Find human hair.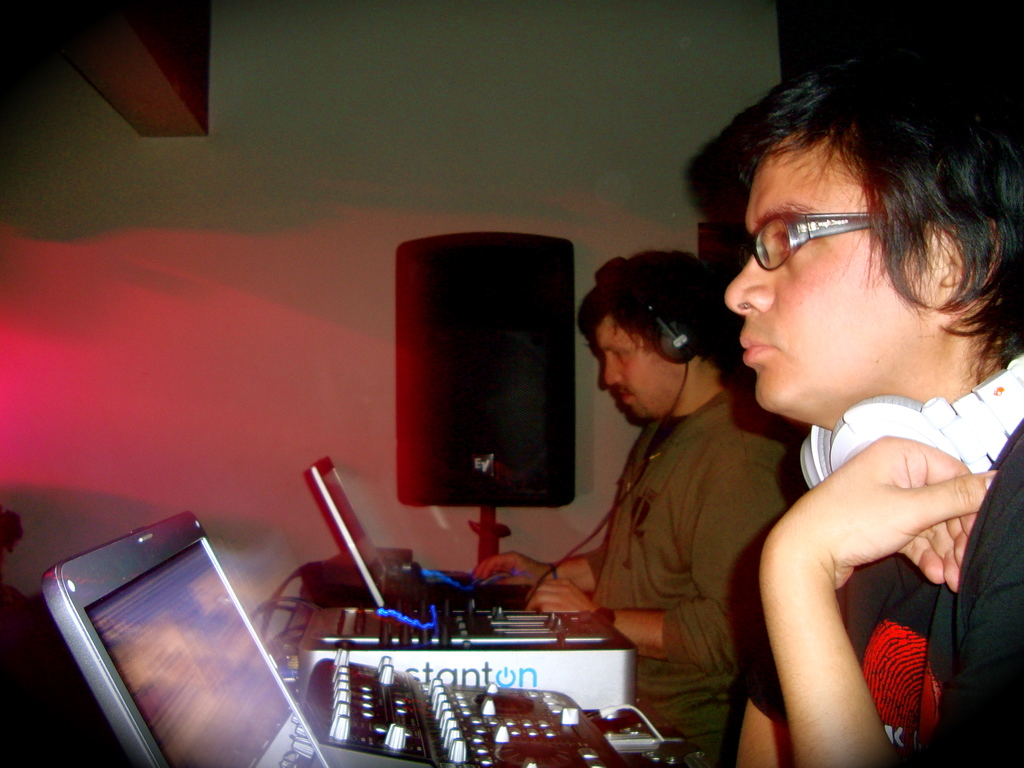
<region>573, 246, 742, 382</region>.
